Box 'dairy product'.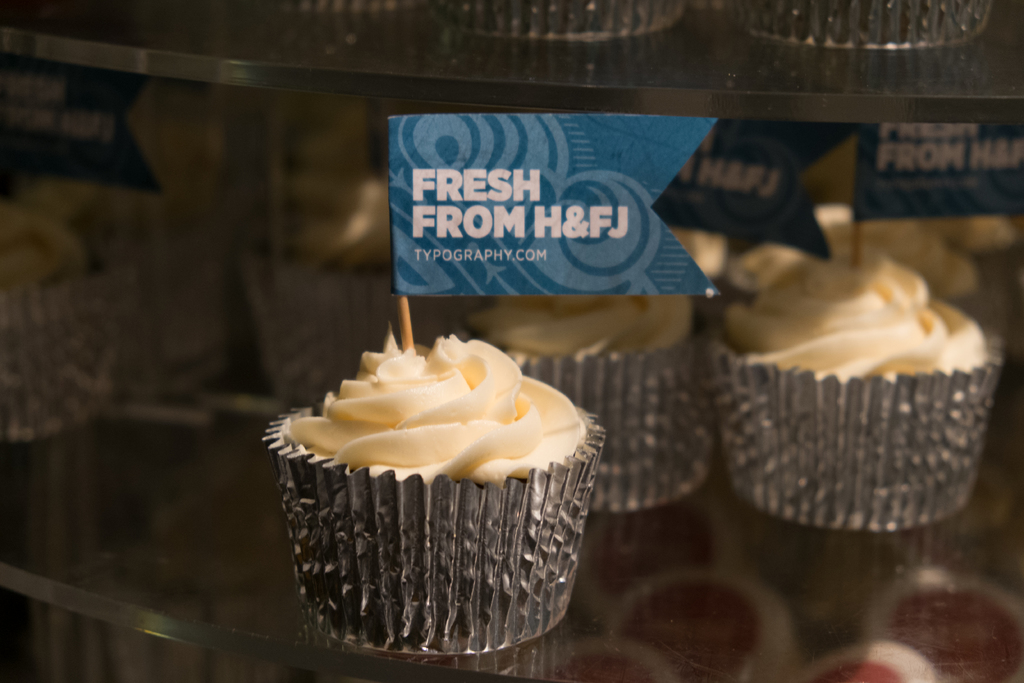
region(508, 193, 714, 365).
